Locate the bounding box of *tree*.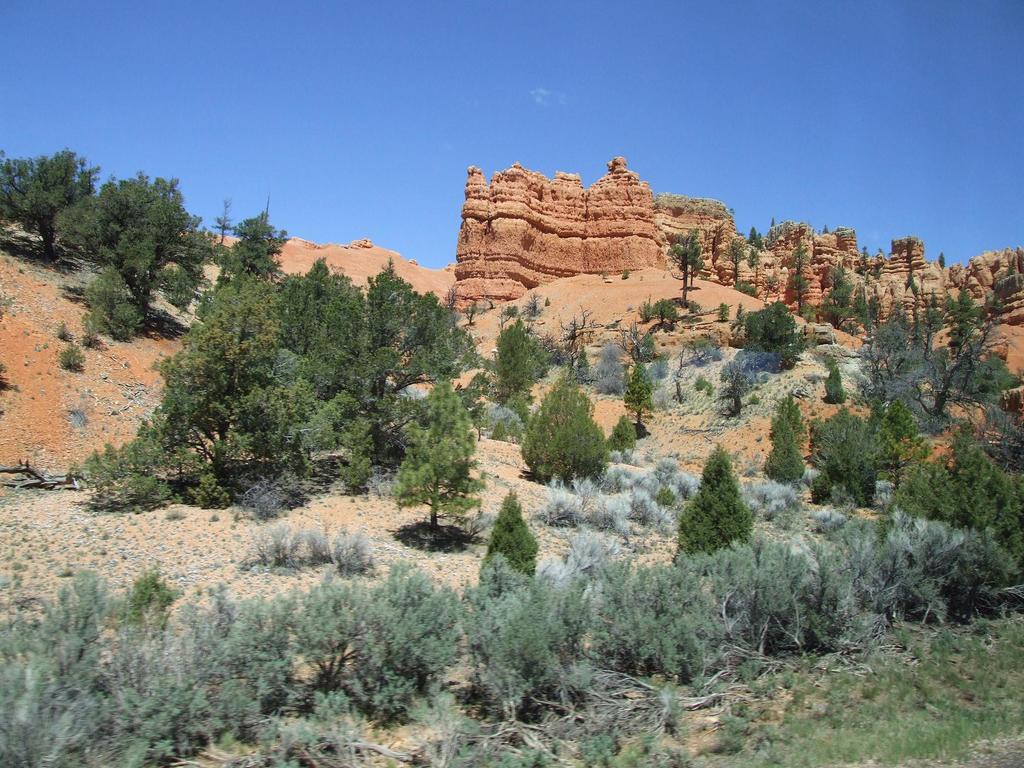
Bounding box: 83,276,321,503.
